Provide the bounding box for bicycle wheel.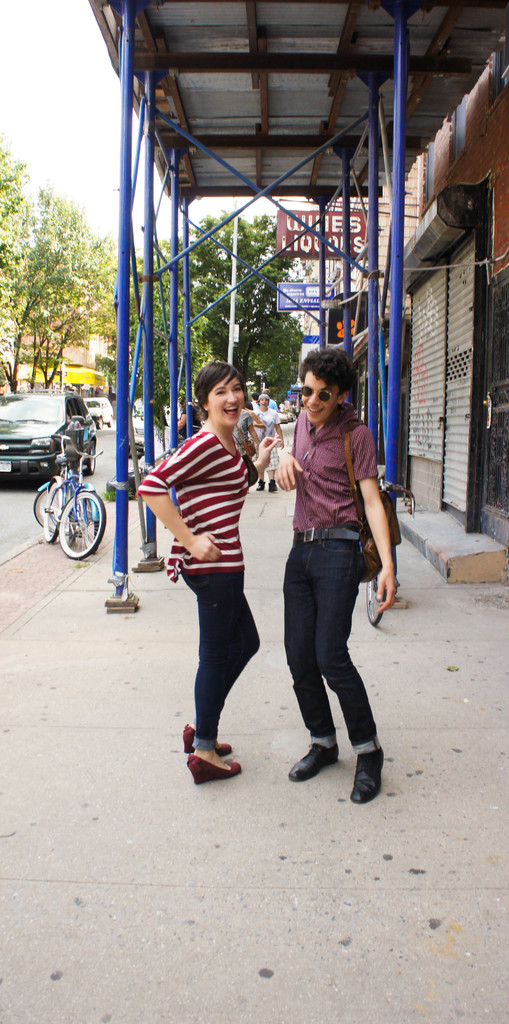
[left=42, top=484, right=62, bottom=545].
